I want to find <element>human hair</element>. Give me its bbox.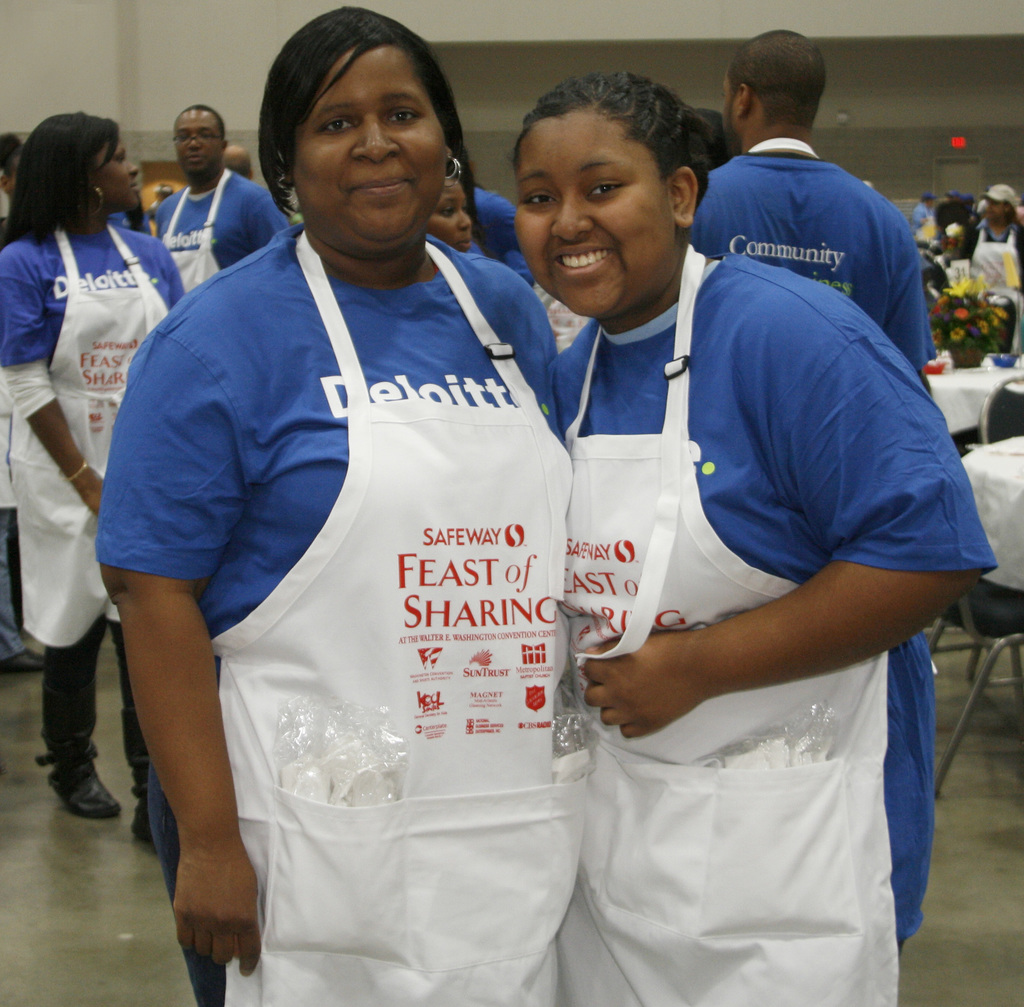
<region>685, 108, 735, 163</region>.
